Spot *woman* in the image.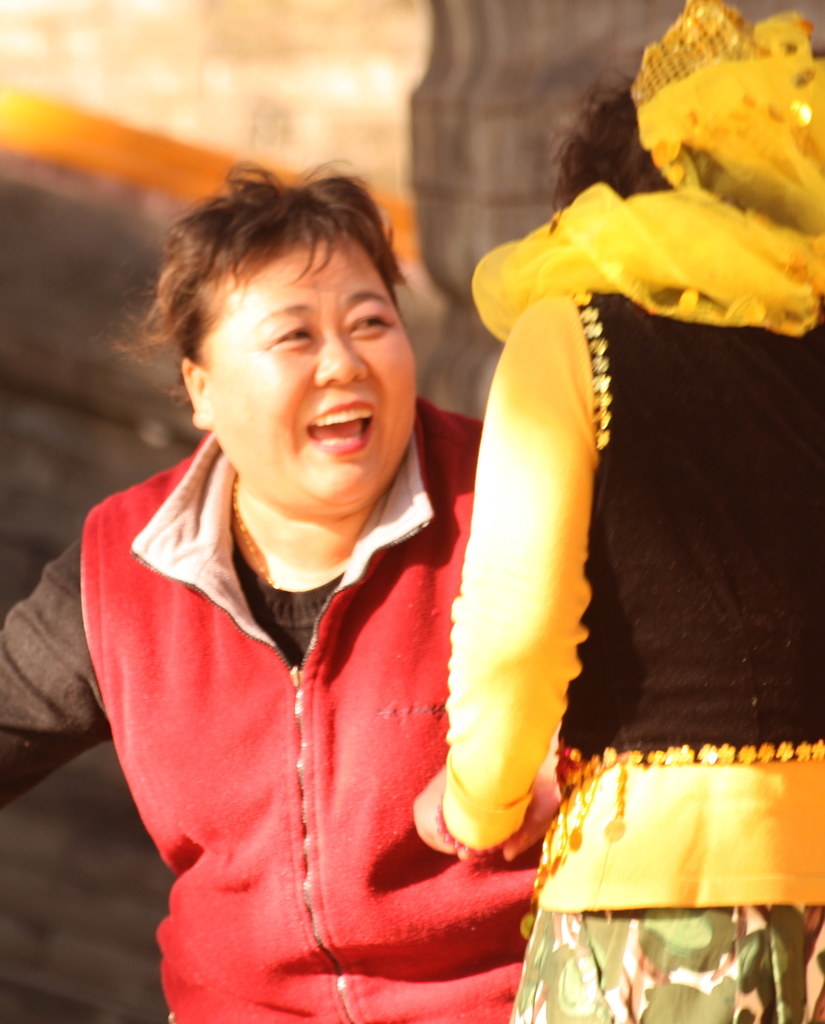
*woman* found at bbox(412, 4, 824, 1021).
